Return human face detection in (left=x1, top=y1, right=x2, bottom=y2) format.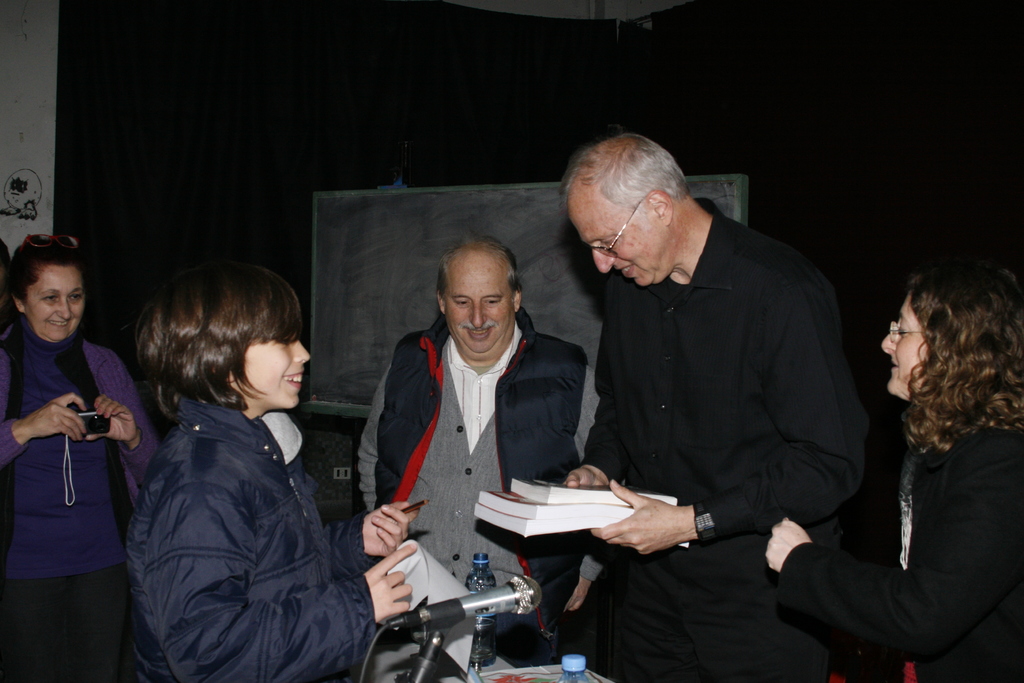
(left=246, top=340, right=310, bottom=409).
